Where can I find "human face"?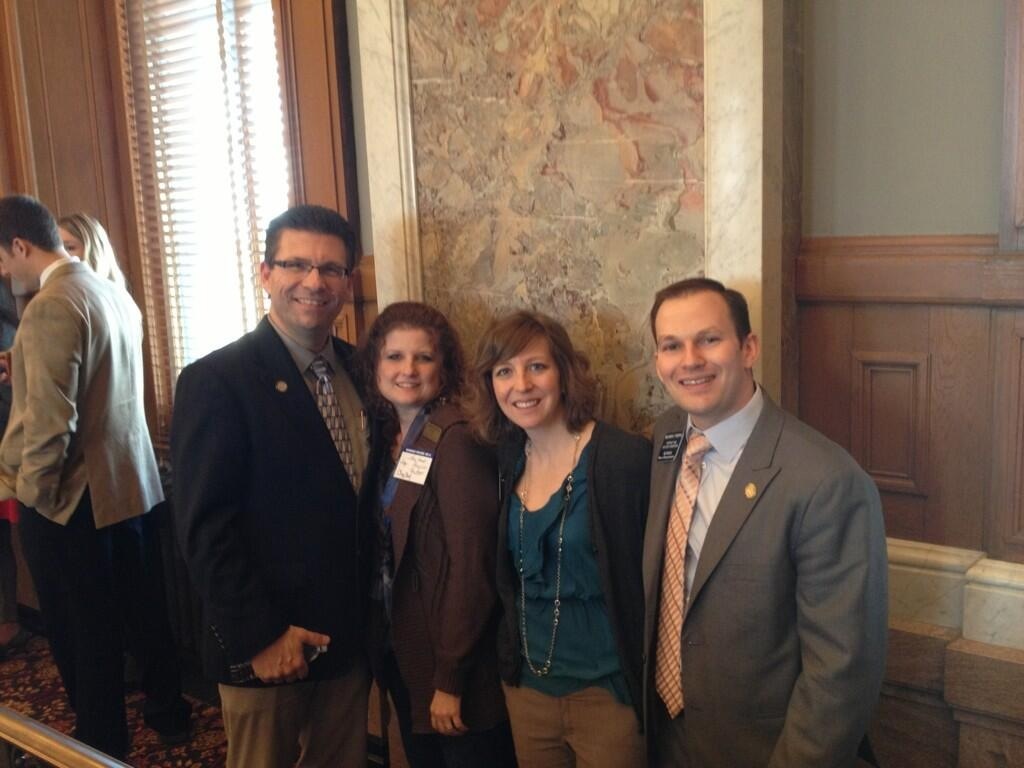
You can find it at l=657, t=301, r=740, b=414.
